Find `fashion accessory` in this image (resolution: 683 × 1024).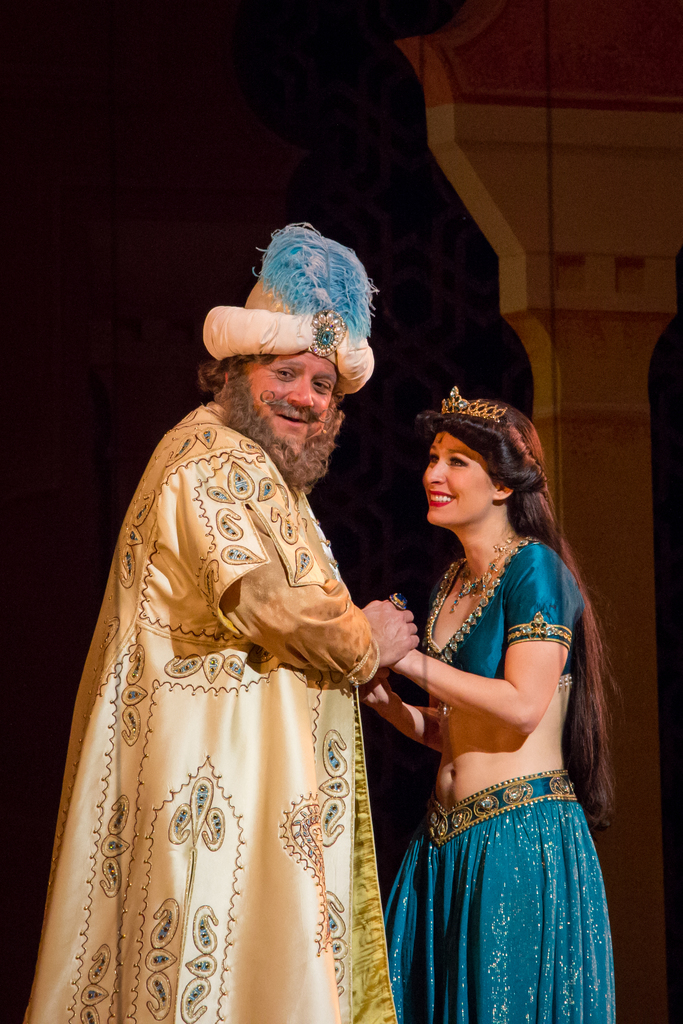
{"x1": 197, "y1": 220, "x2": 377, "y2": 391}.
